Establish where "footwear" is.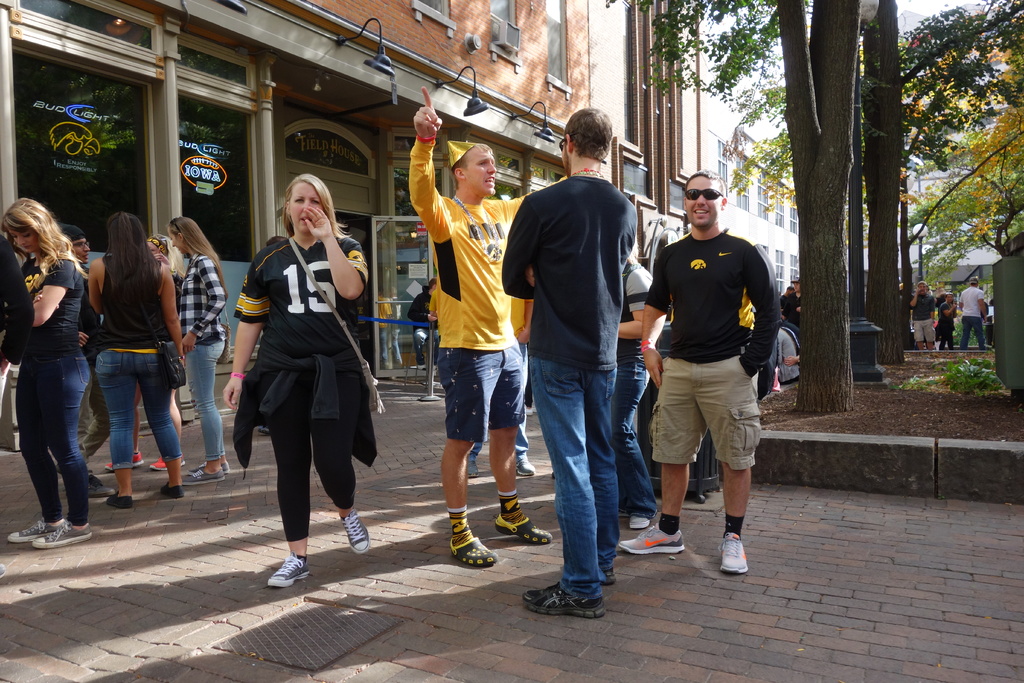
Established at 11 511 62 541.
